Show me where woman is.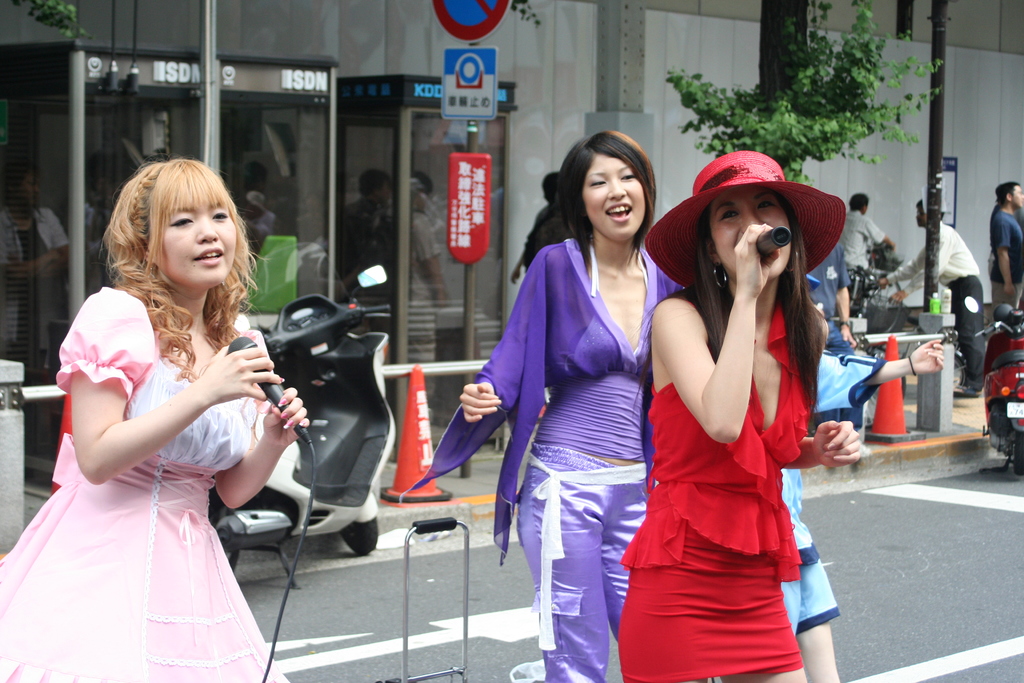
woman is at detection(616, 145, 847, 682).
